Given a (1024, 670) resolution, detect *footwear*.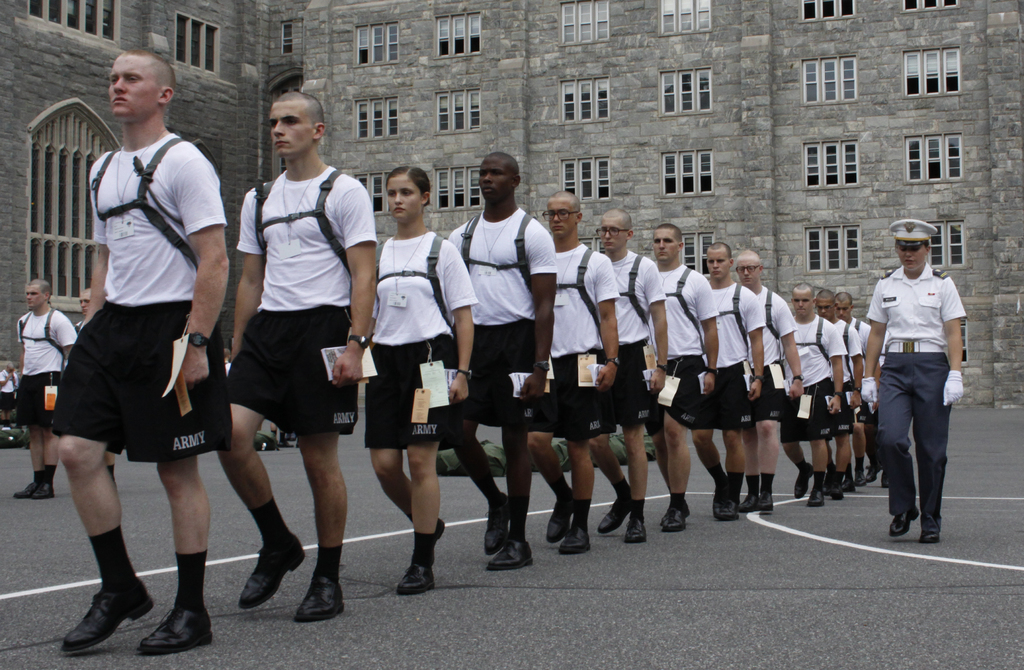
(left=719, top=498, right=735, bottom=516).
